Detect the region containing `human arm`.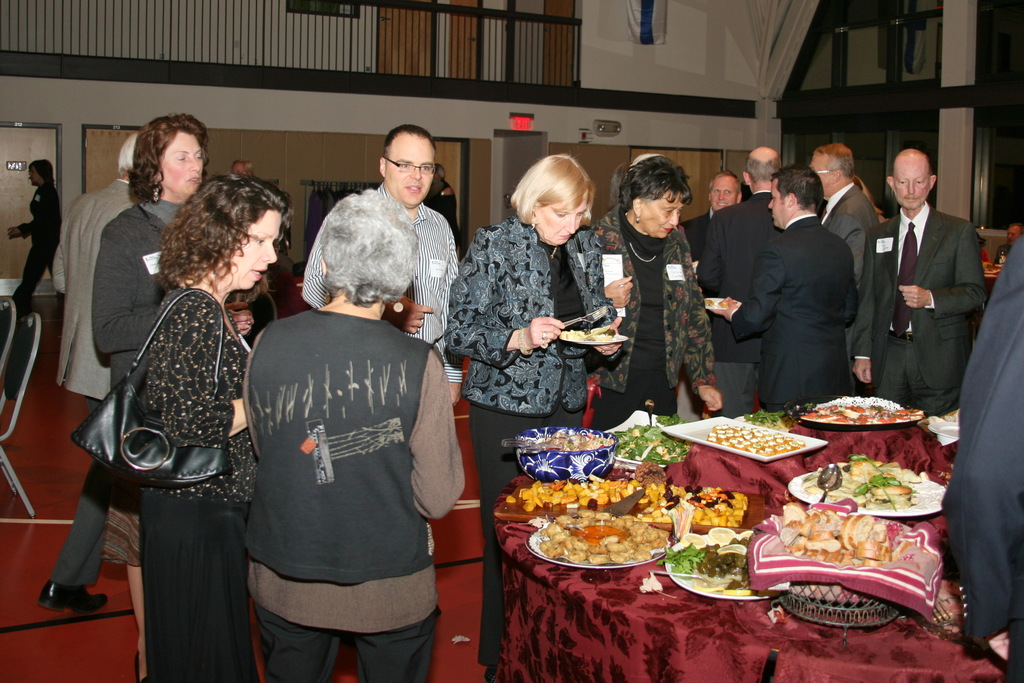
region(301, 188, 435, 335).
